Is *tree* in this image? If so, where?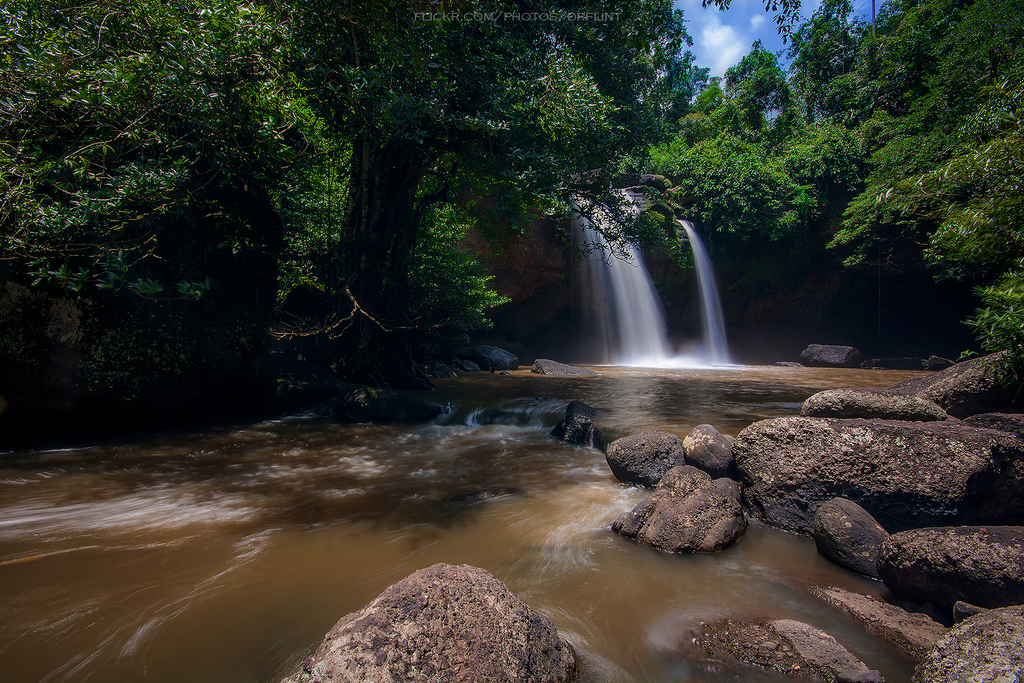
Yes, at 639,49,719,153.
